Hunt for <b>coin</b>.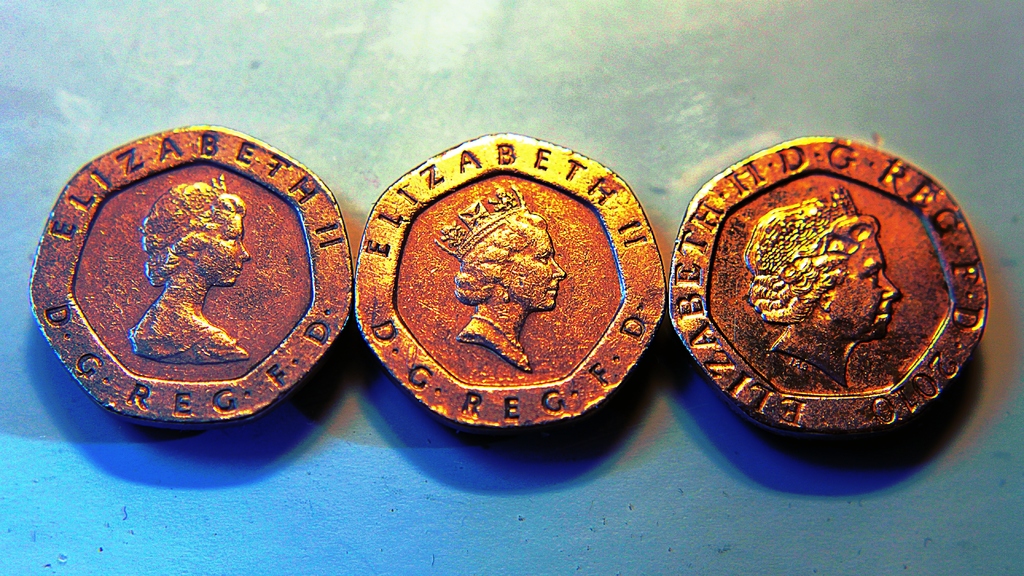
Hunted down at BBox(31, 124, 348, 423).
